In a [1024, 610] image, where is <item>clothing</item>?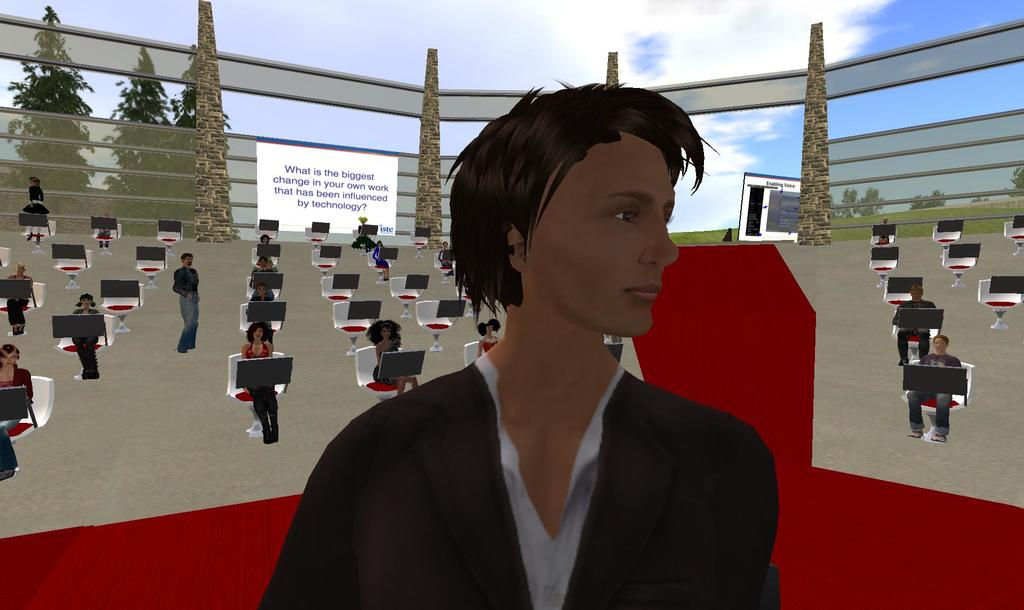
left=3, top=275, right=28, bottom=328.
